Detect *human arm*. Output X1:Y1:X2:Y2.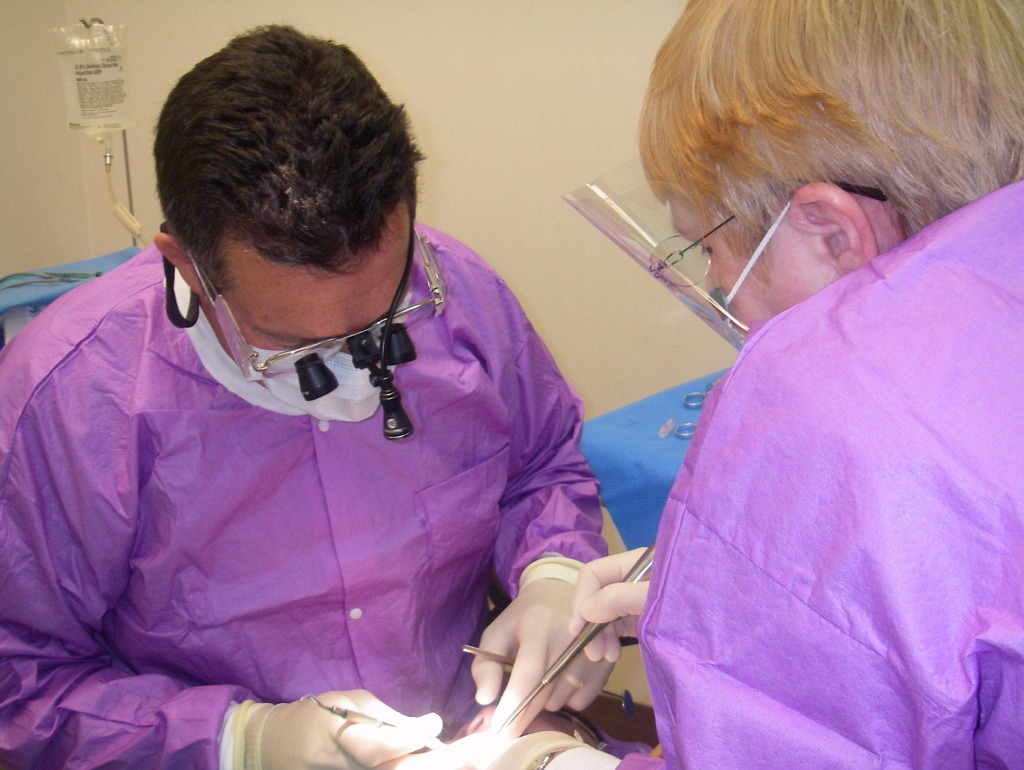
472:283:616:741.
